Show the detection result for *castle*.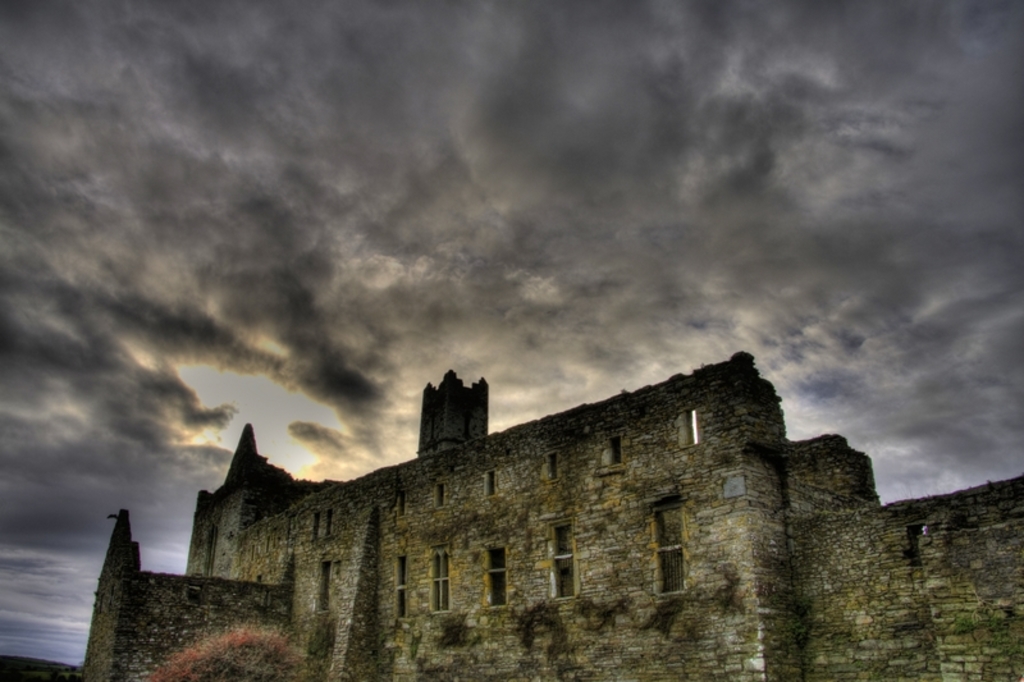
region(102, 319, 956, 664).
